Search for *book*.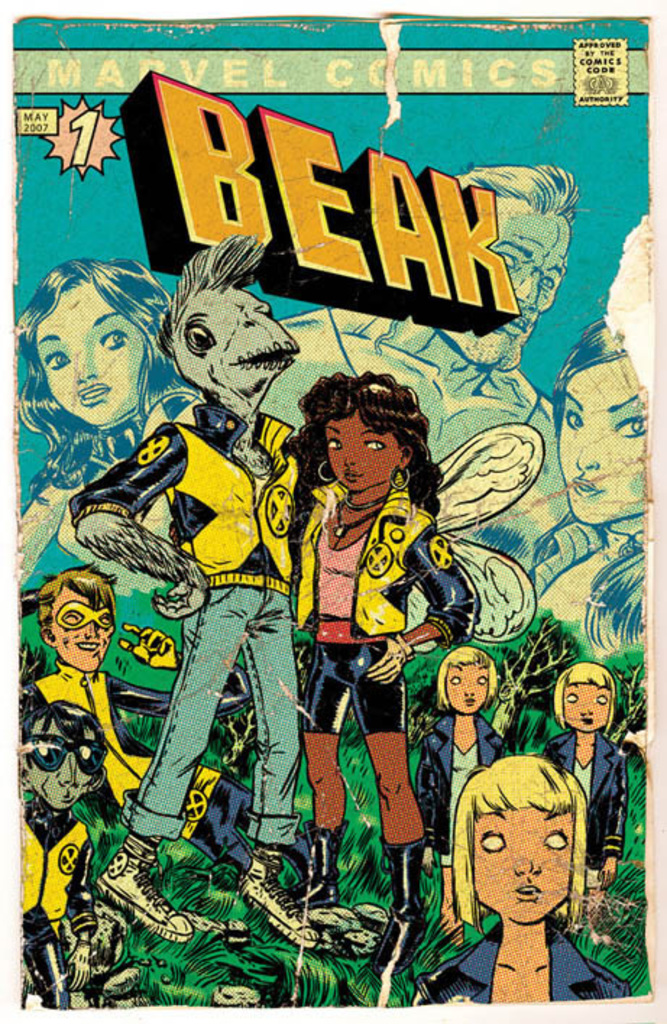
Found at (left=27, top=27, right=609, bottom=1023).
